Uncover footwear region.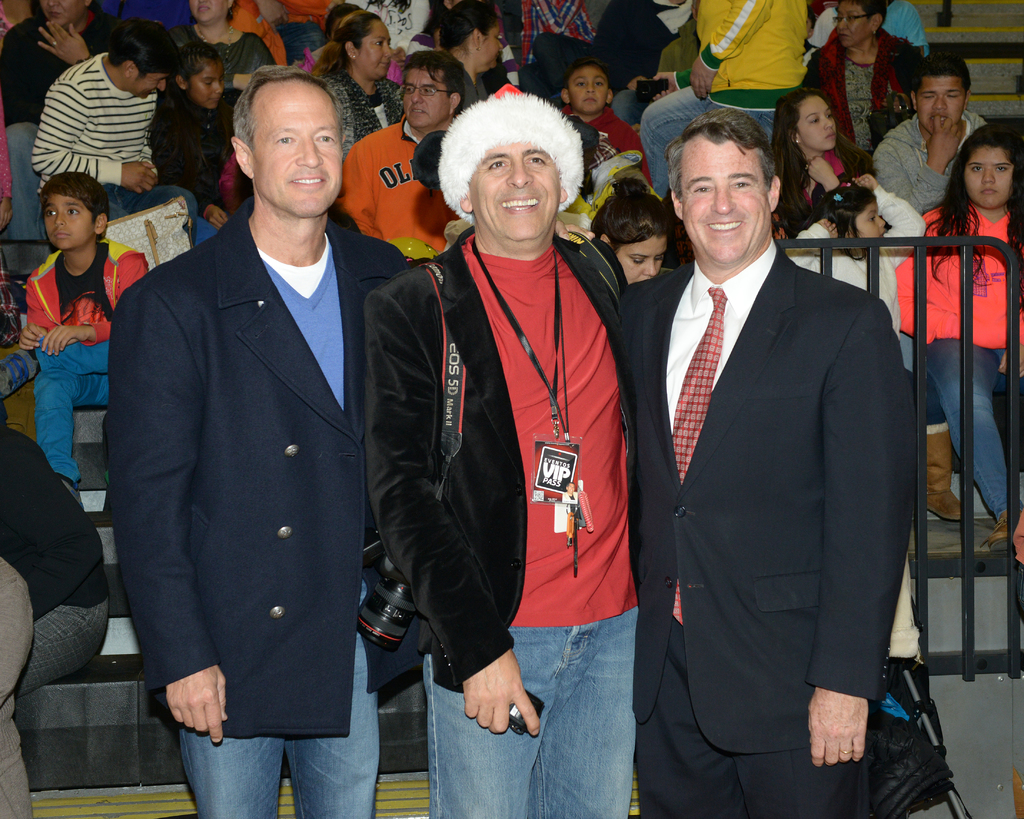
Uncovered: rect(978, 507, 1014, 545).
